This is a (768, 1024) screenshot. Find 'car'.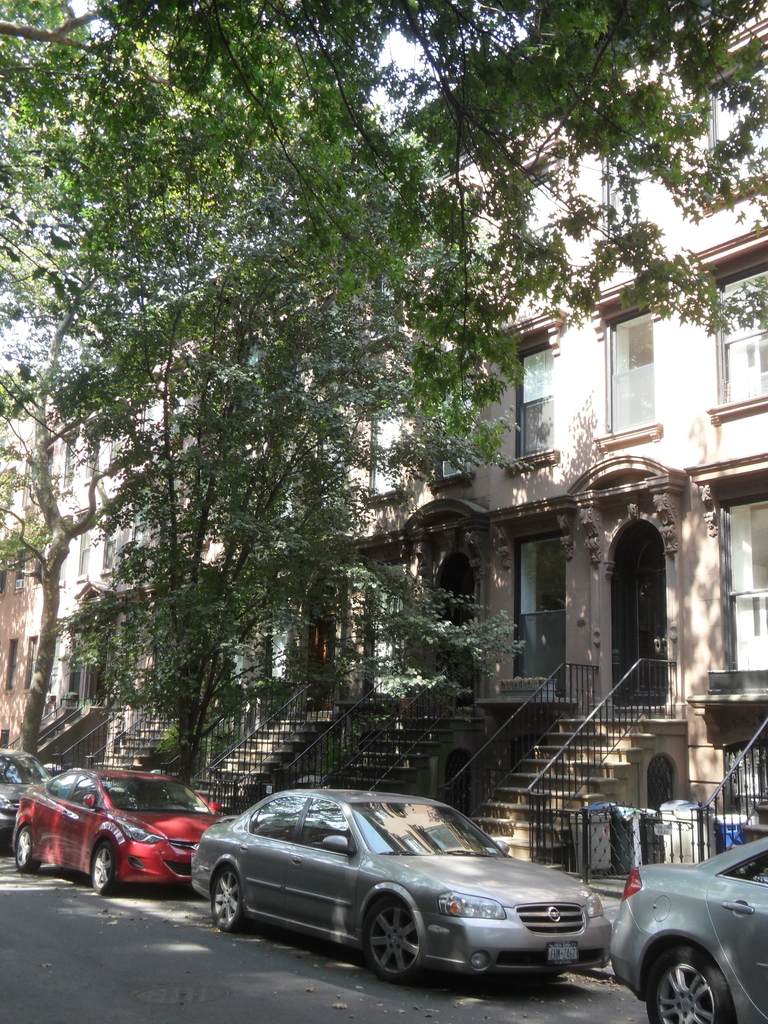
Bounding box: <box>607,836,767,1023</box>.
